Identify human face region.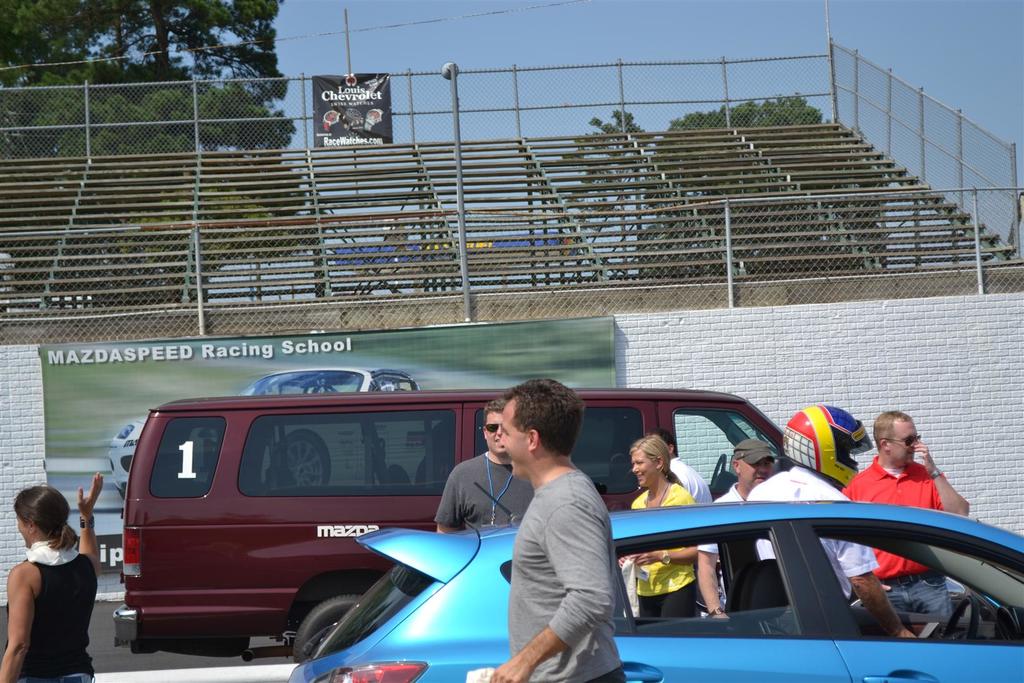
Region: box(740, 456, 772, 491).
